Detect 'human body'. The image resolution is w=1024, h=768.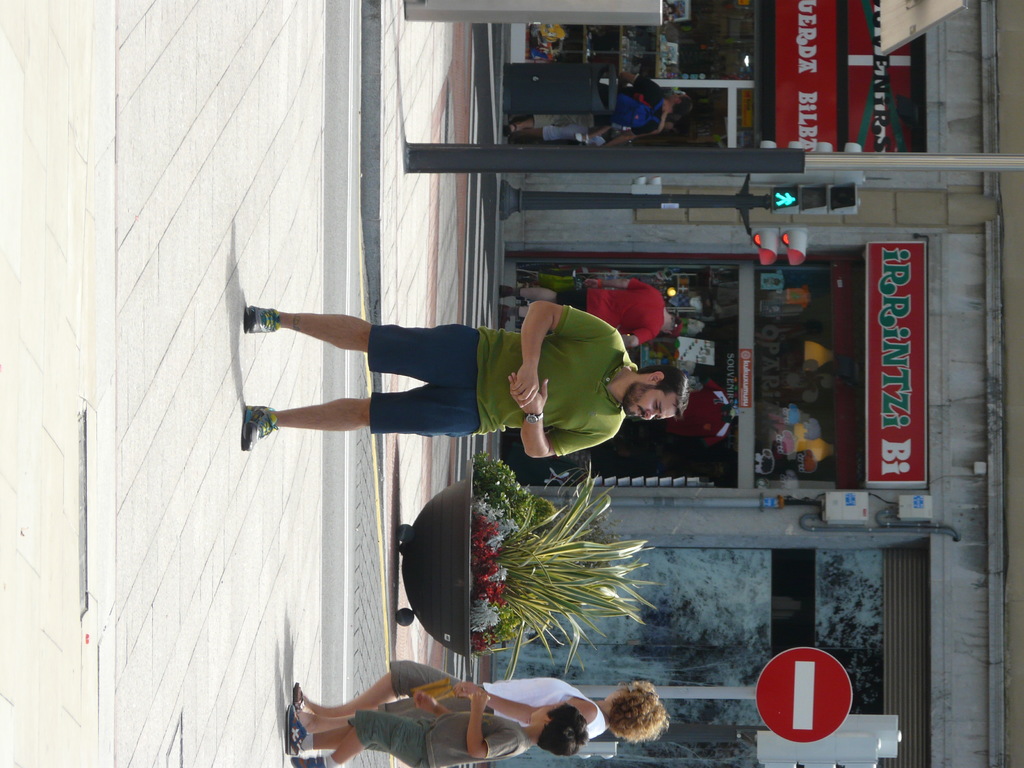
{"x1": 287, "y1": 657, "x2": 619, "y2": 763}.
